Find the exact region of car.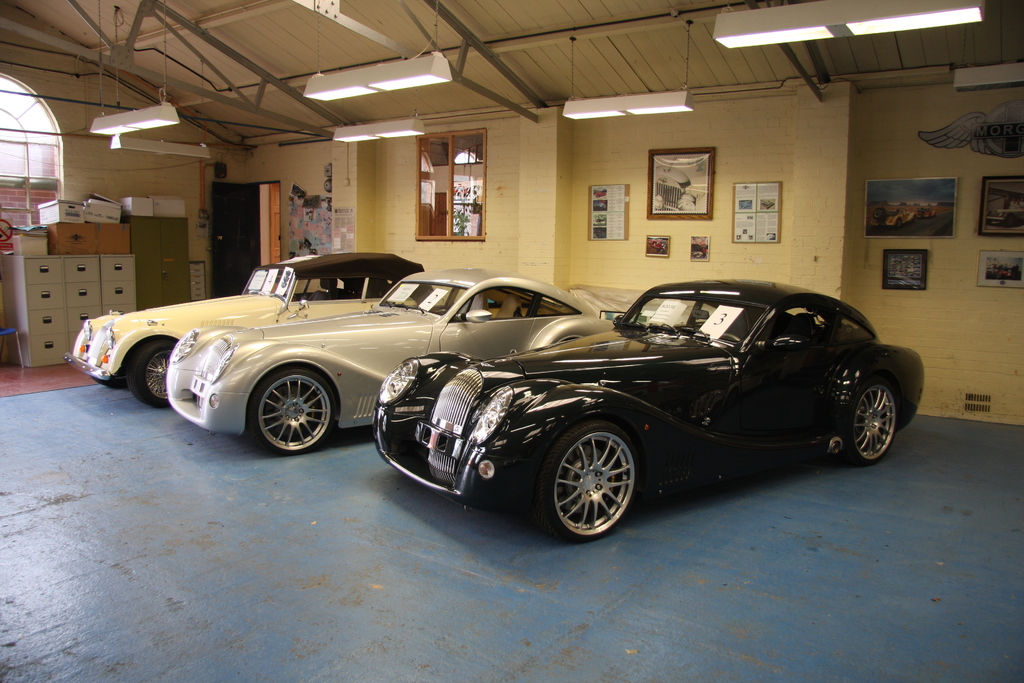
Exact region: <region>694, 251, 705, 257</region>.
